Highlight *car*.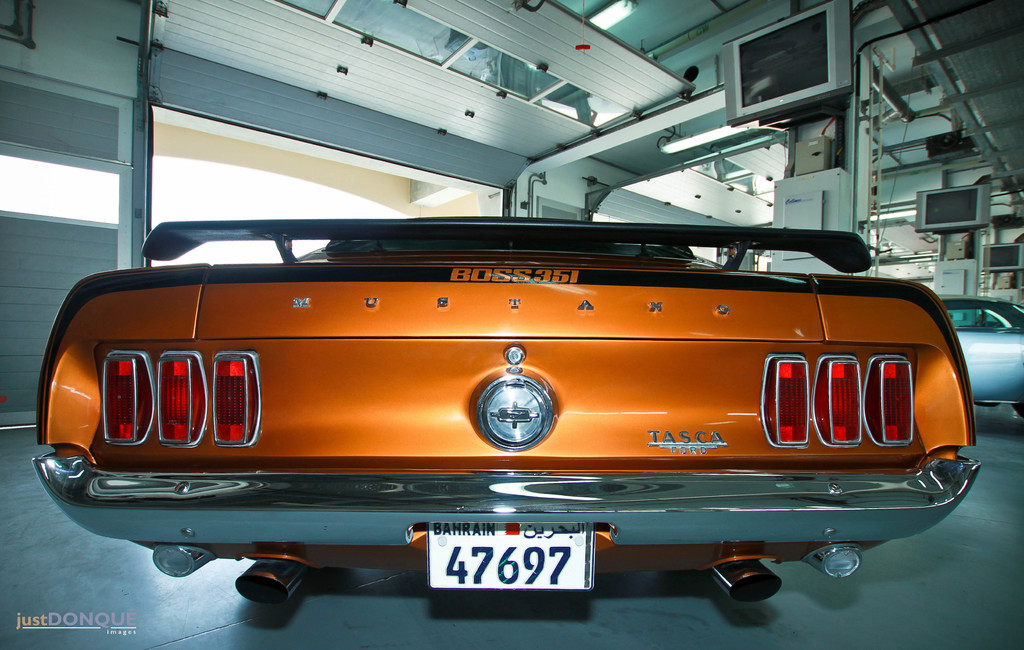
Highlighted region: {"left": 942, "top": 293, "right": 1023, "bottom": 419}.
